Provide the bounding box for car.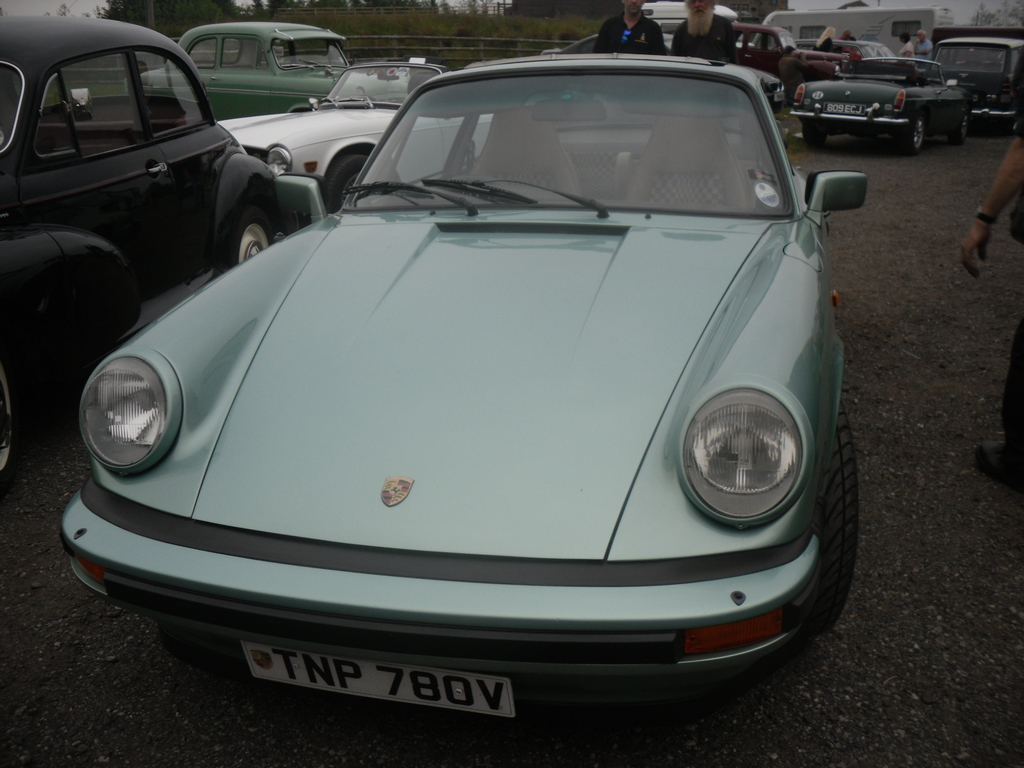
[639, 20, 845, 93].
